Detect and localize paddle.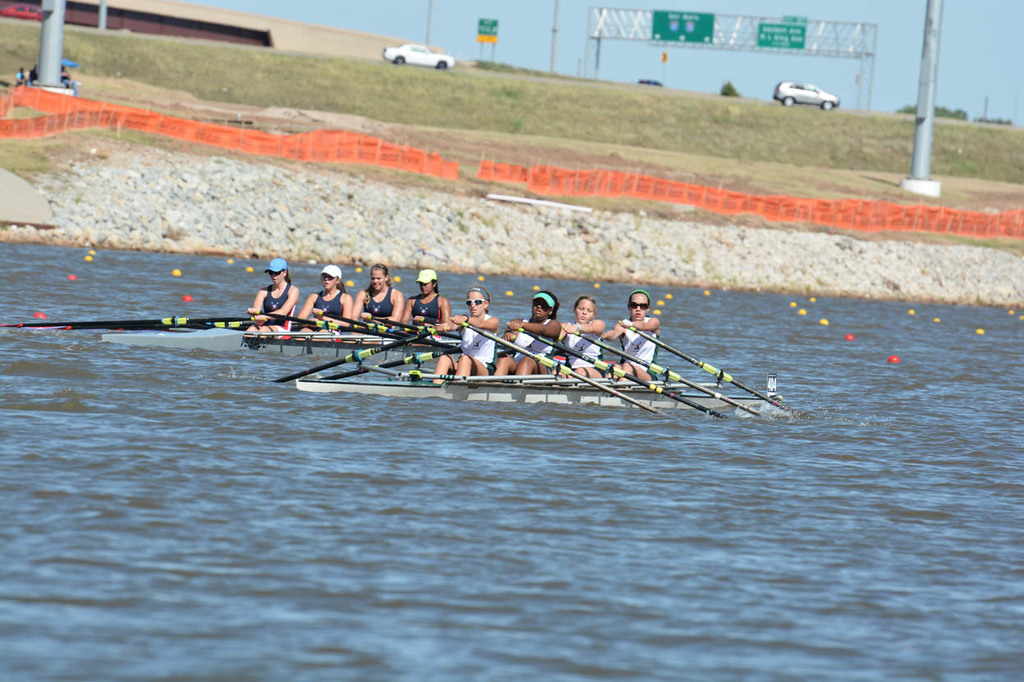
Localized at select_region(317, 345, 461, 381).
